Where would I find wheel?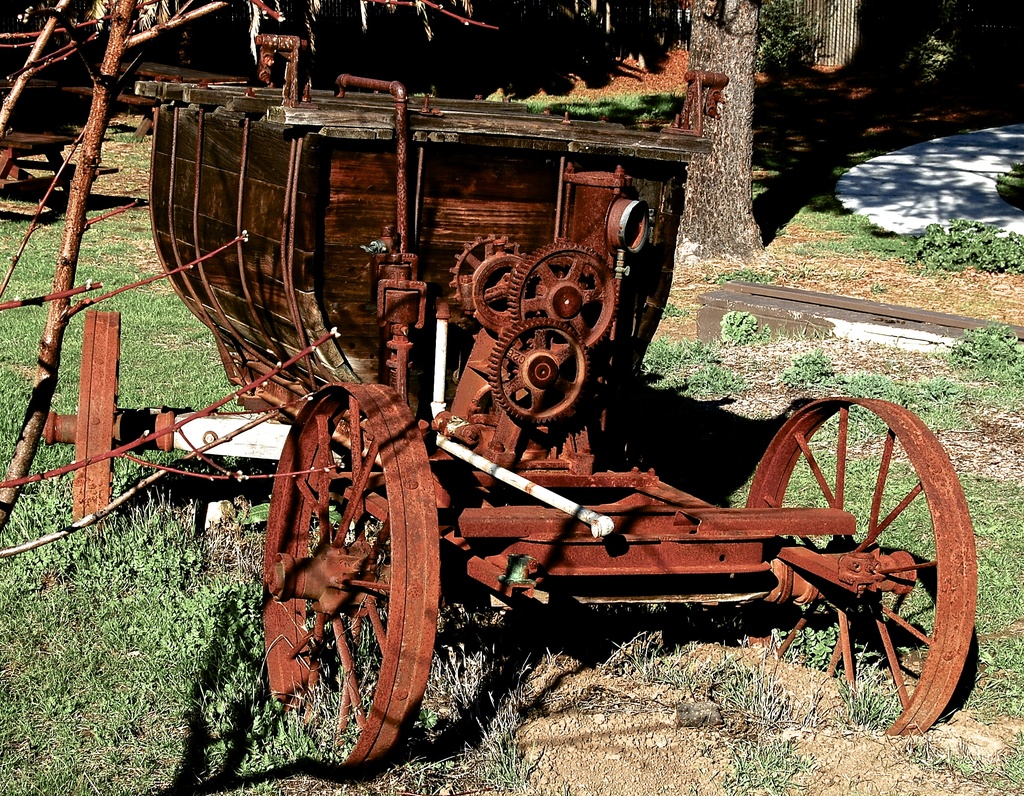
At x1=72, y1=310, x2=126, y2=521.
